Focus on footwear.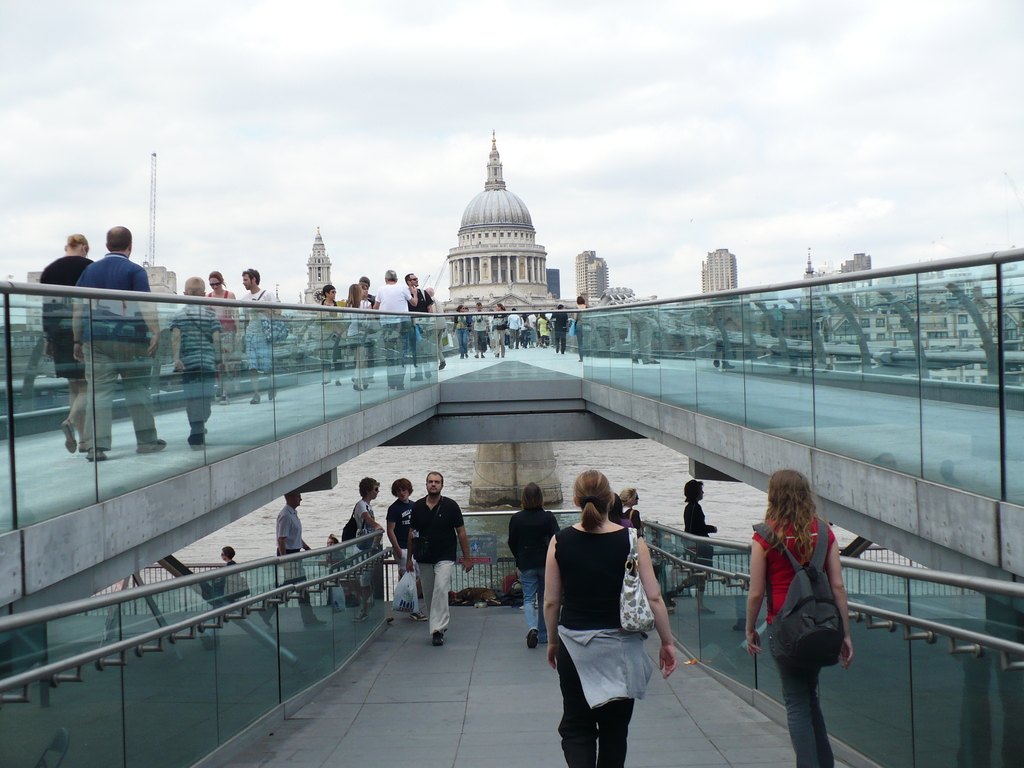
Focused at rect(58, 419, 76, 452).
